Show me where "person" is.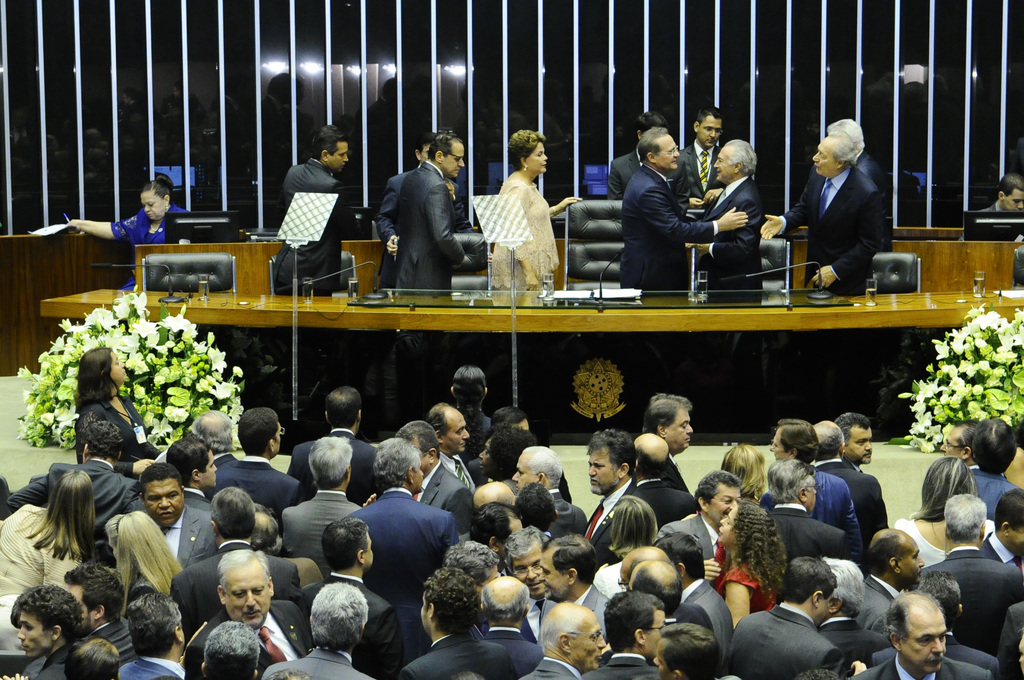
"person" is at pyautogui.locateOnScreen(373, 135, 471, 290).
